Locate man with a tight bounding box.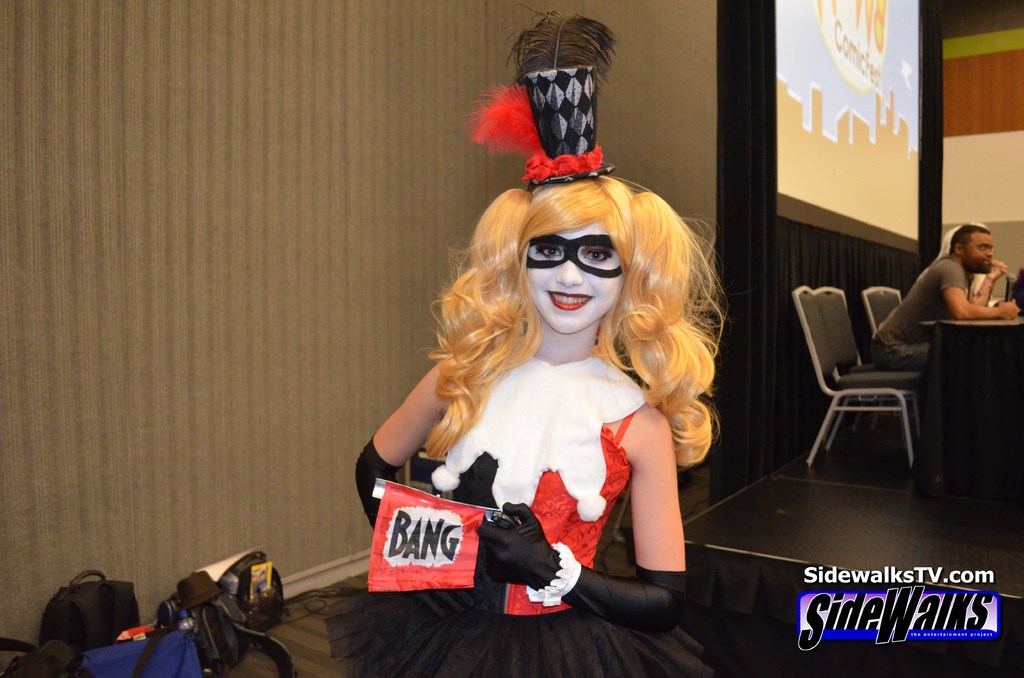
box(853, 218, 1014, 367).
